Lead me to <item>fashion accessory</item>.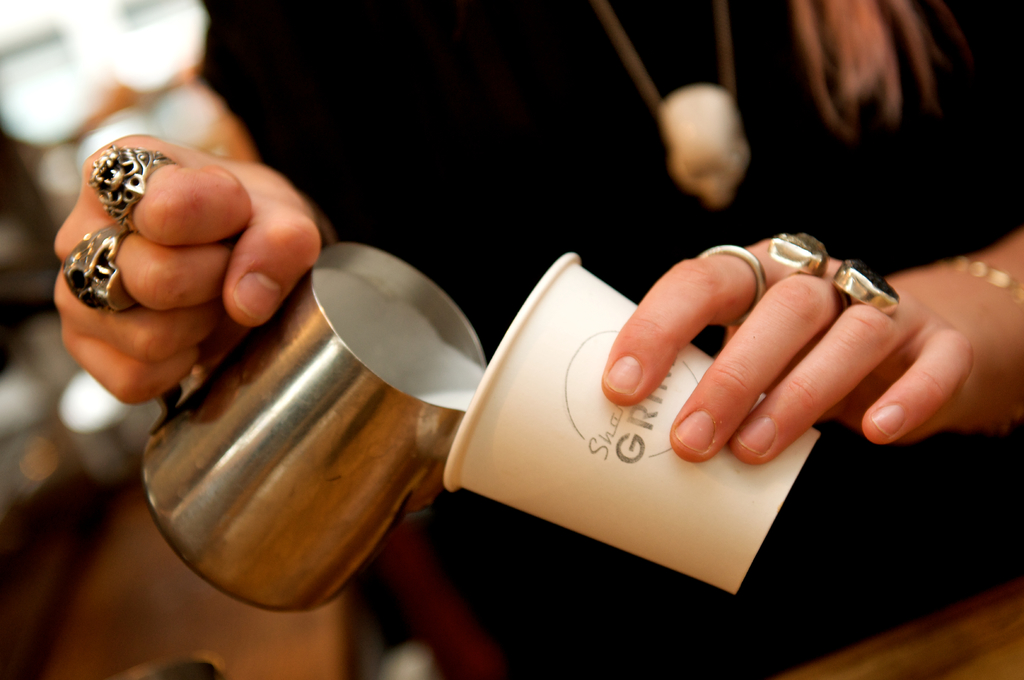
Lead to x1=86, y1=140, x2=178, y2=229.
